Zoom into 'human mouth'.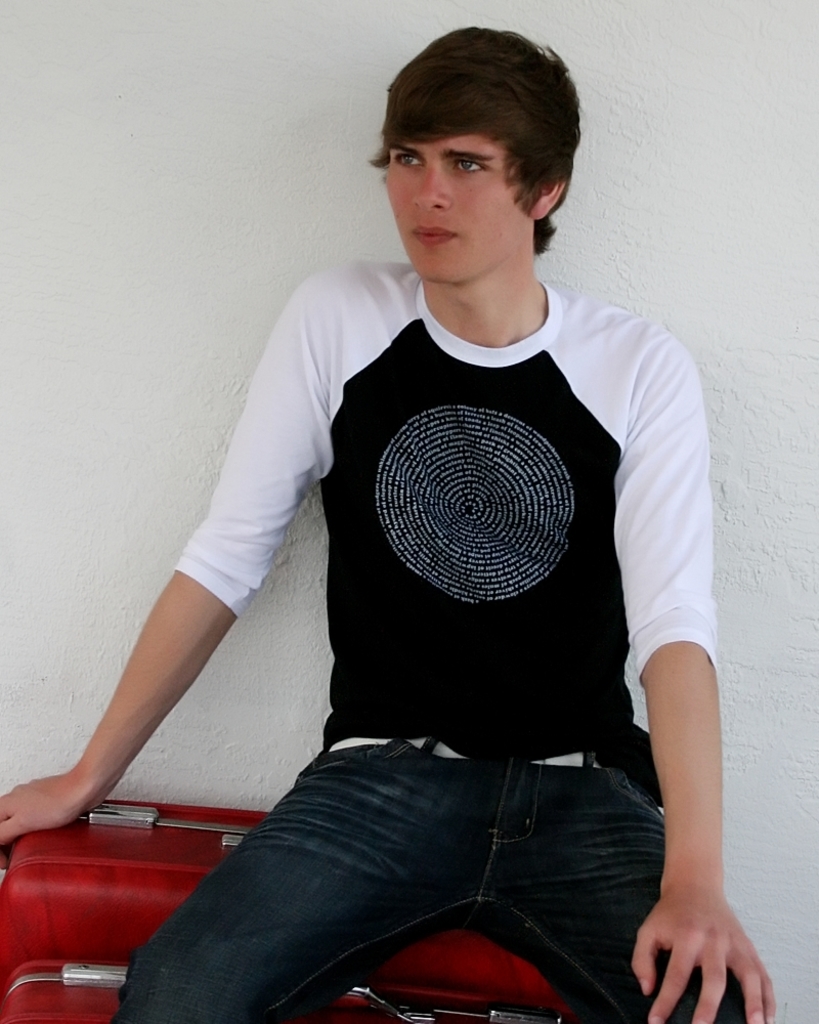
Zoom target: 399,213,473,253.
